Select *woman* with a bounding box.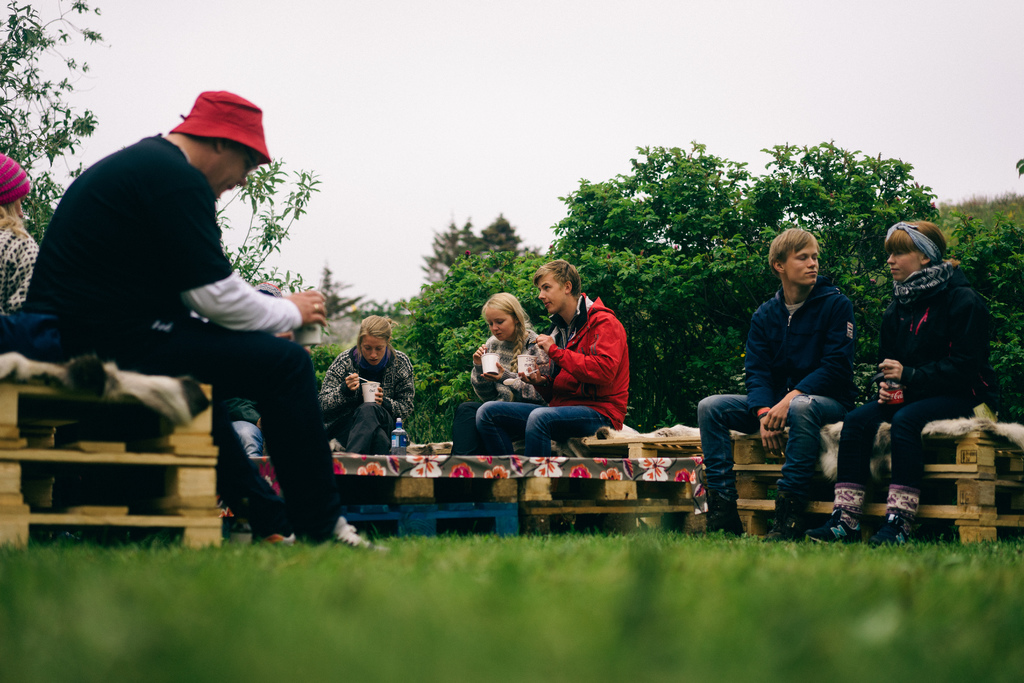
0 152 40 315.
